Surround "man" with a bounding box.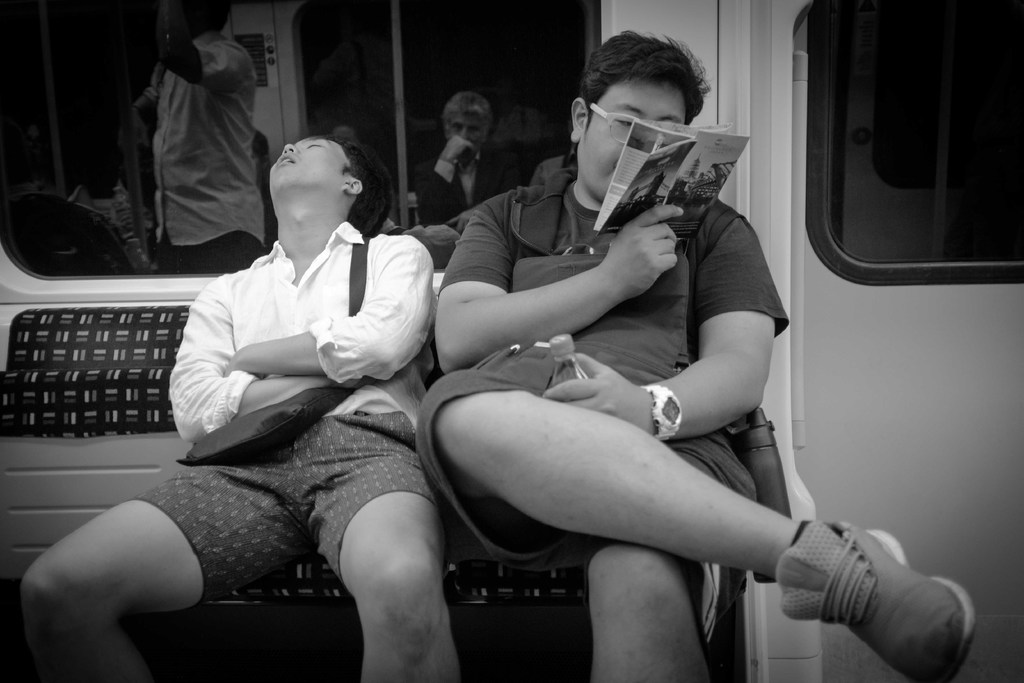
[x1=412, y1=25, x2=975, y2=682].
